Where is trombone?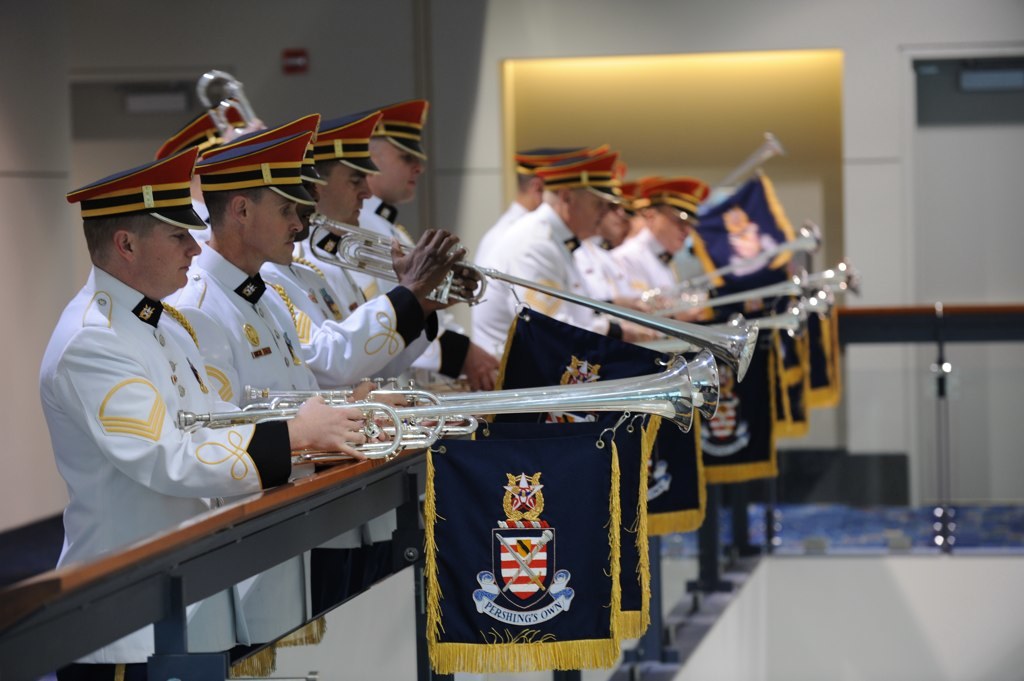
crop(173, 354, 692, 432).
